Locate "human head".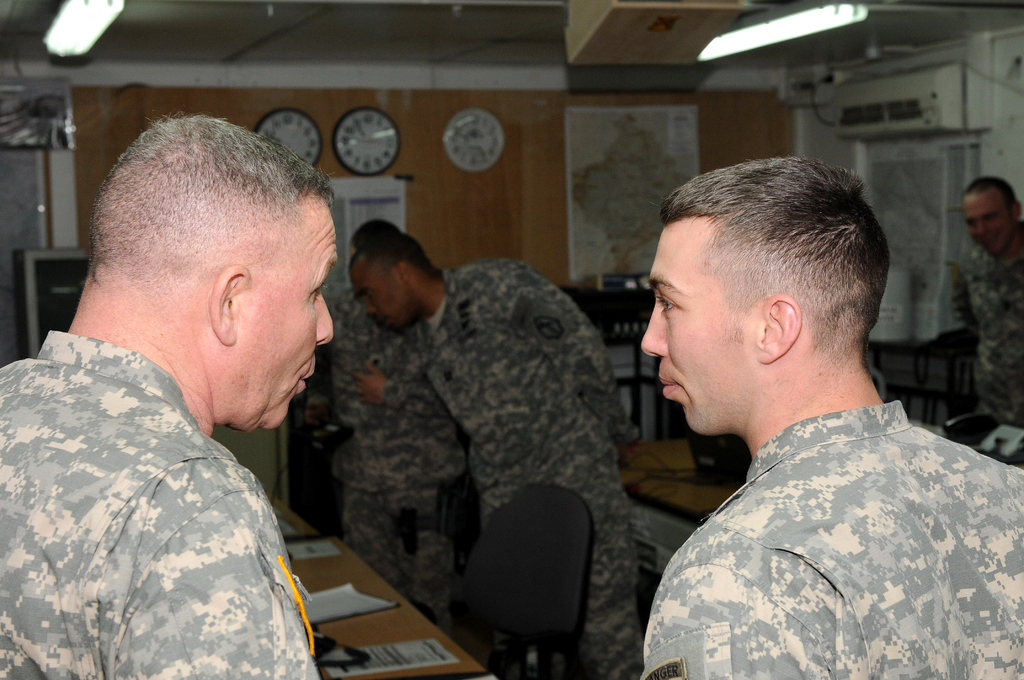
Bounding box: 957/175/1016/256.
